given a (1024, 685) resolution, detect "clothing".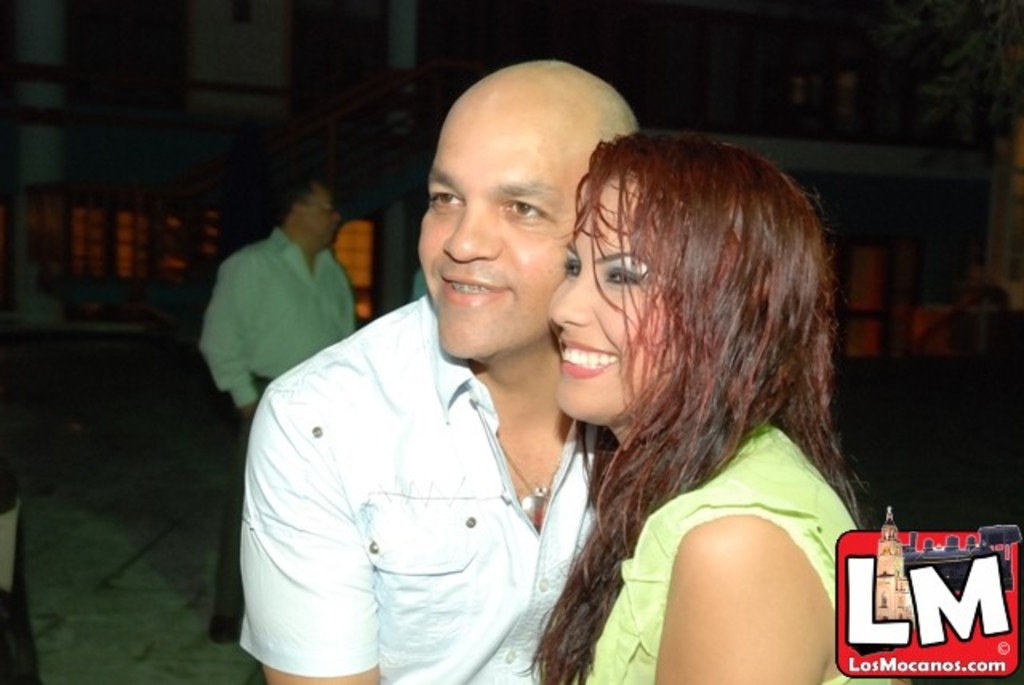
select_region(574, 418, 893, 683).
